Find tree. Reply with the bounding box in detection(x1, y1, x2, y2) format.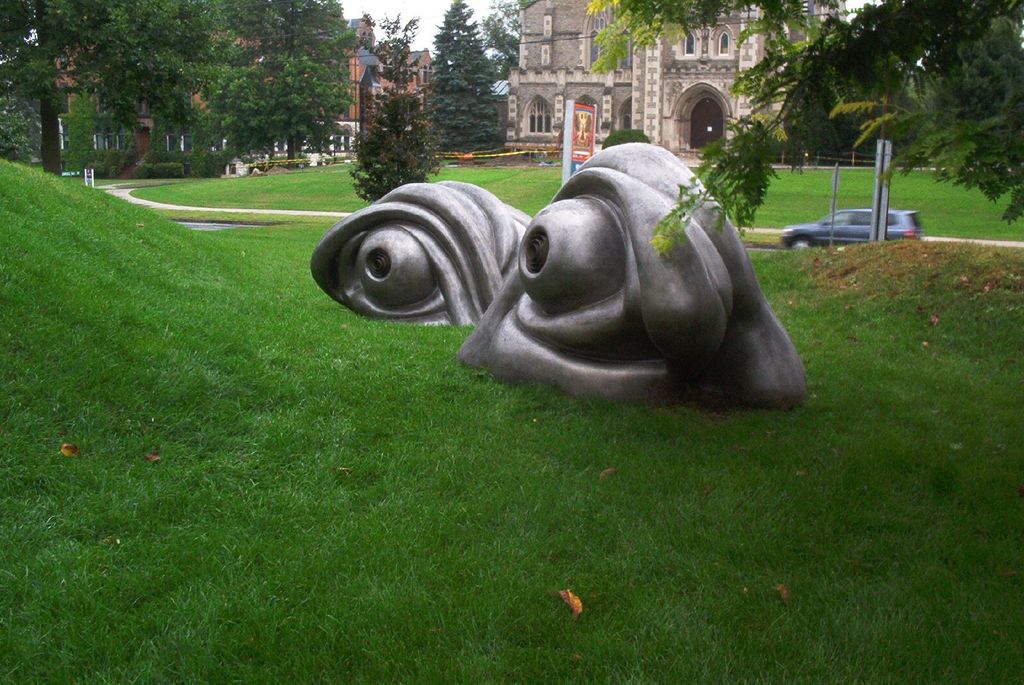
detection(0, 0, 141, 177).
